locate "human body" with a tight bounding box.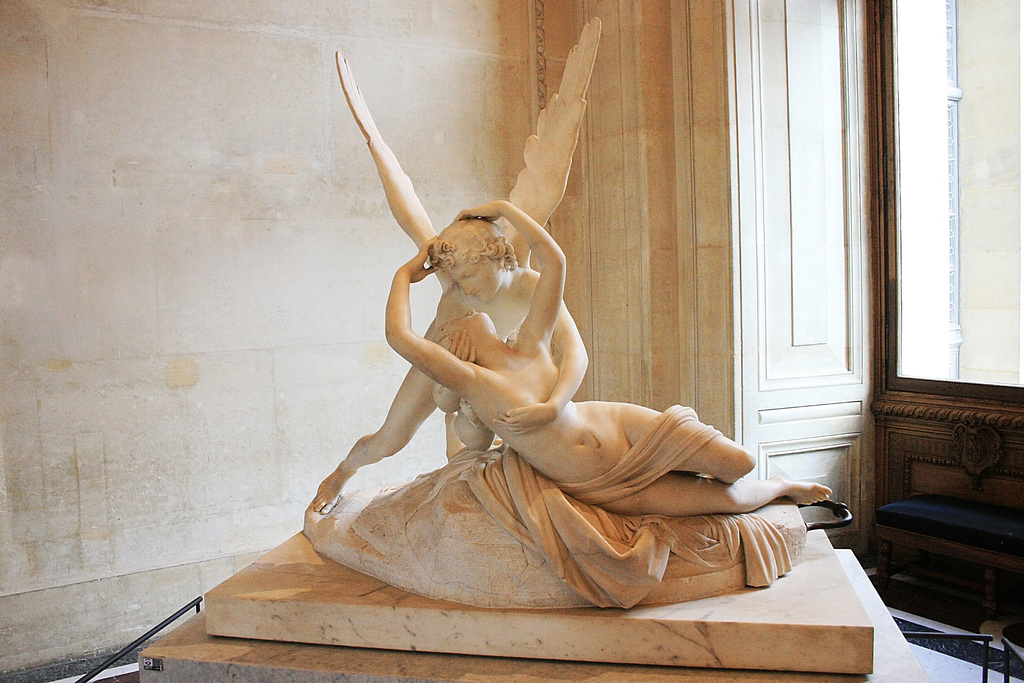
<bbox>314, 220, 591, 518</bbox>.
